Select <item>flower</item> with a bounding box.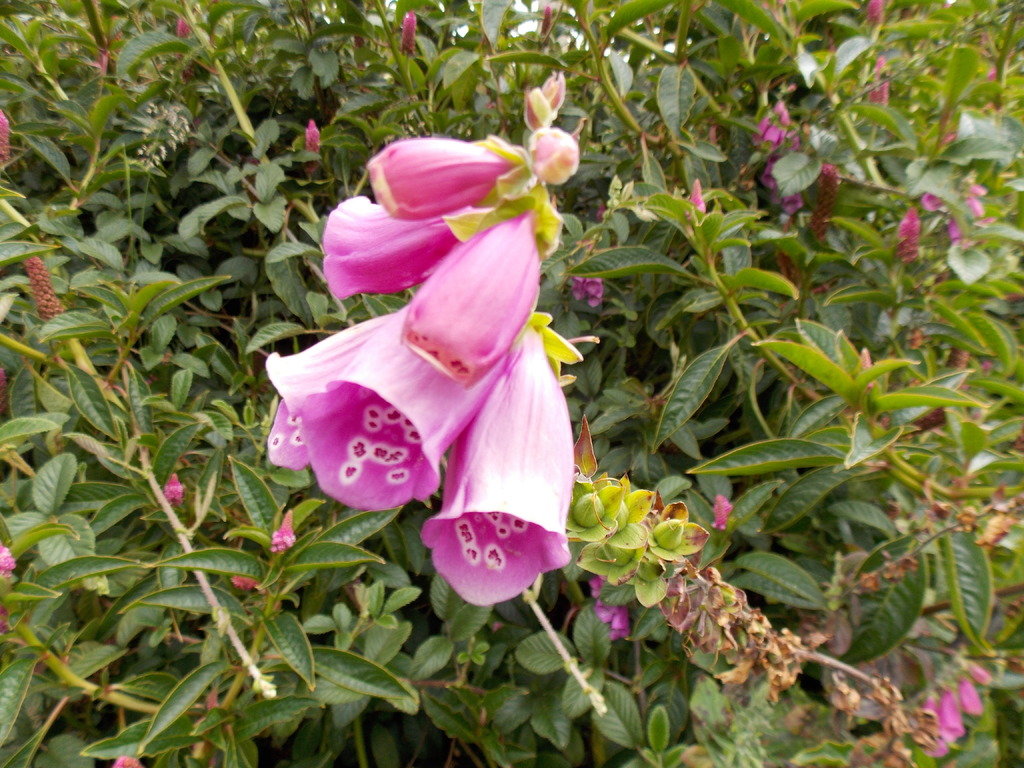
select_region(414, 331, 588, 620).
